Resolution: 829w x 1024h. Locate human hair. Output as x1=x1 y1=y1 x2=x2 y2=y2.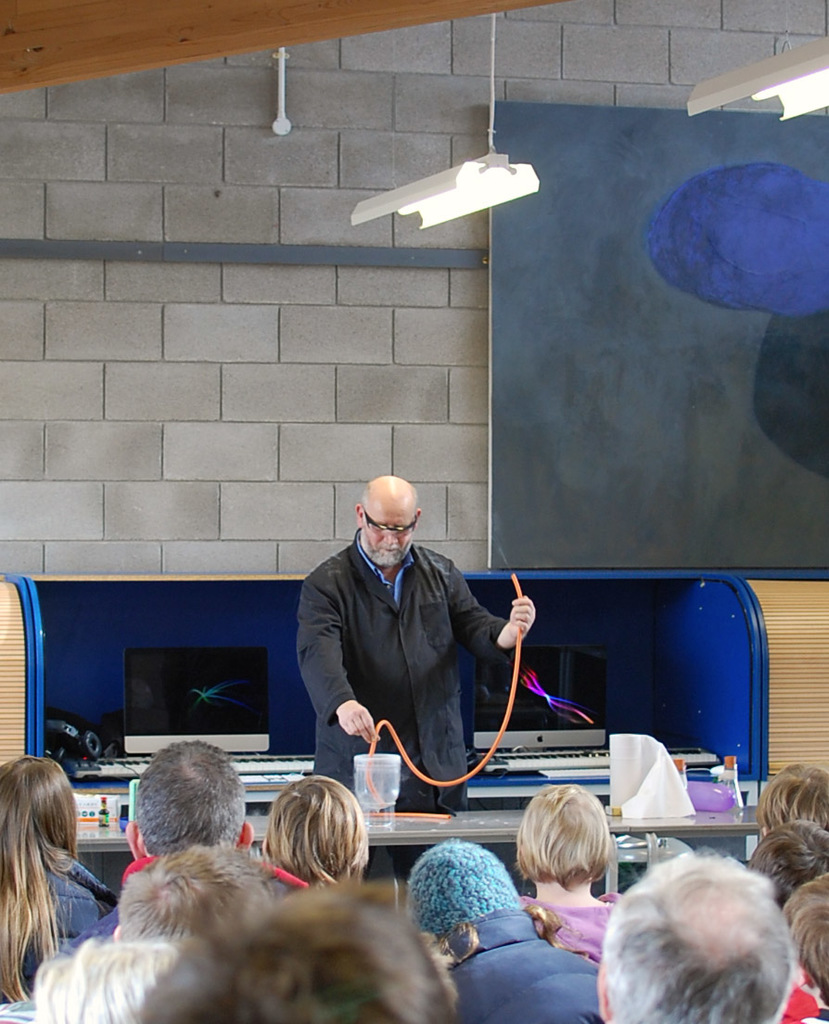
x1=140 y1=885 x2=450 y2=1018.
